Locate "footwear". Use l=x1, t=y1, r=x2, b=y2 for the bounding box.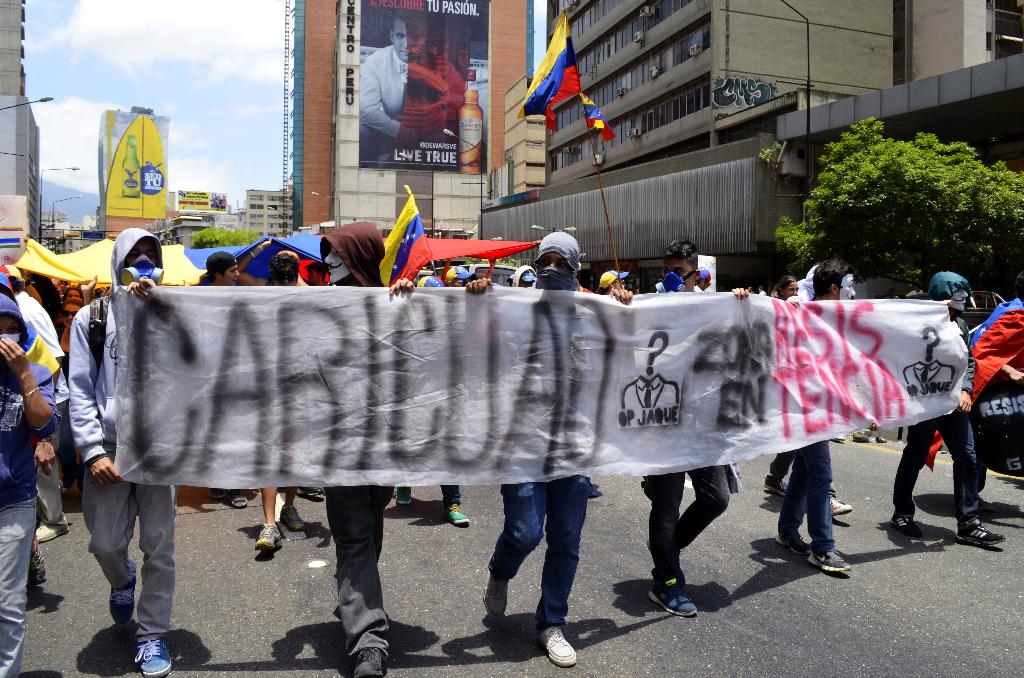
l=648, t=578, r=698, b=617.
